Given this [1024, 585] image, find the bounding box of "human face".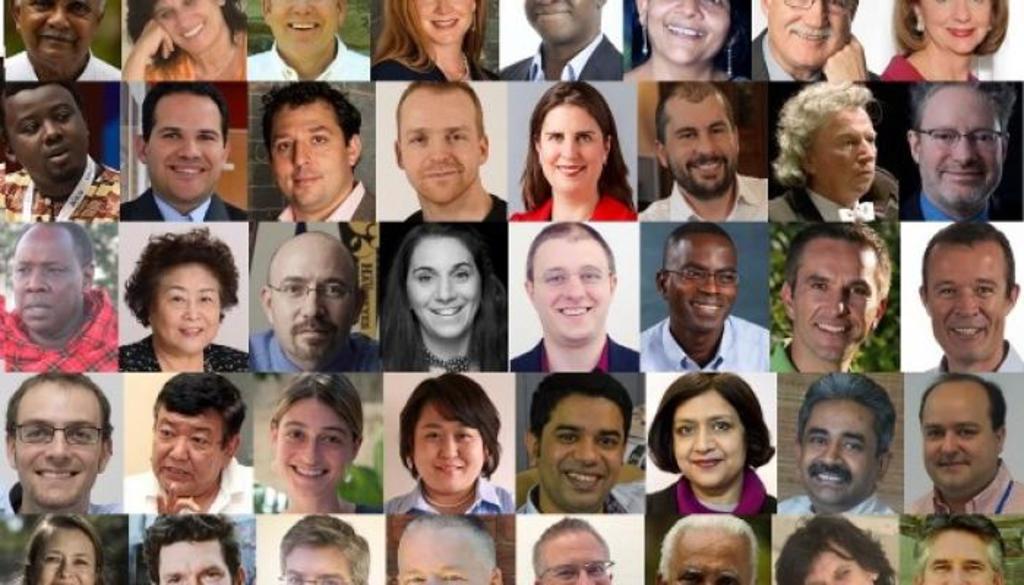
{"left": 791, "top": 241, "right": 879, "bottom": 352}.
